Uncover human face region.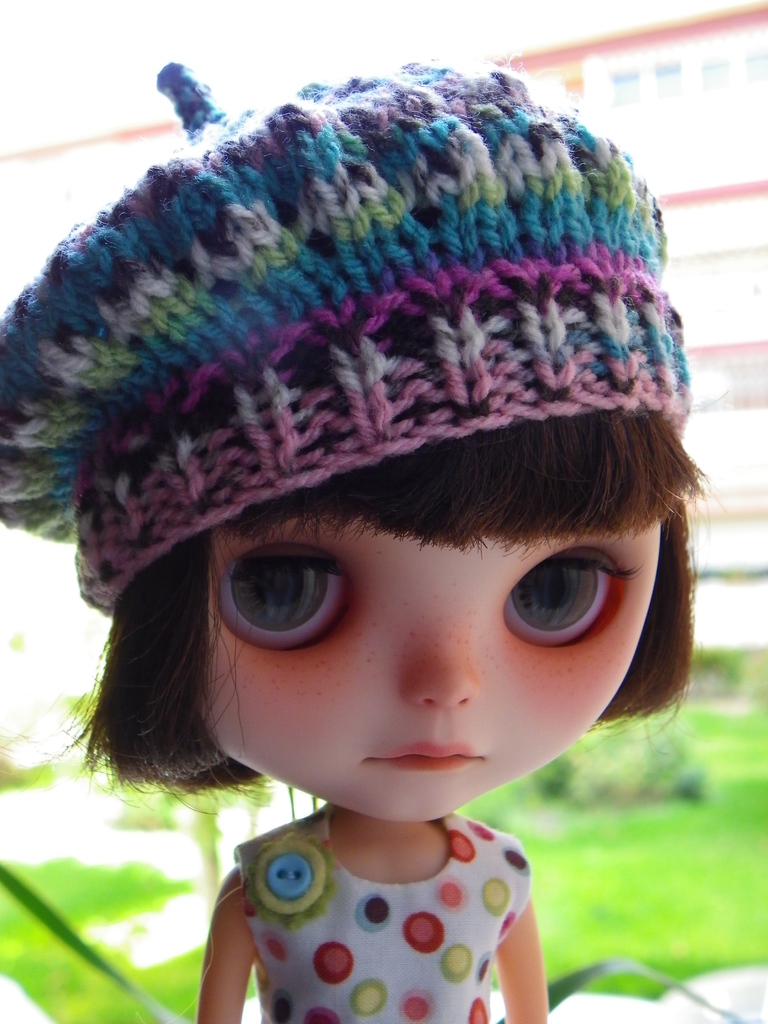
Uncovered: [118,456,713,800].
